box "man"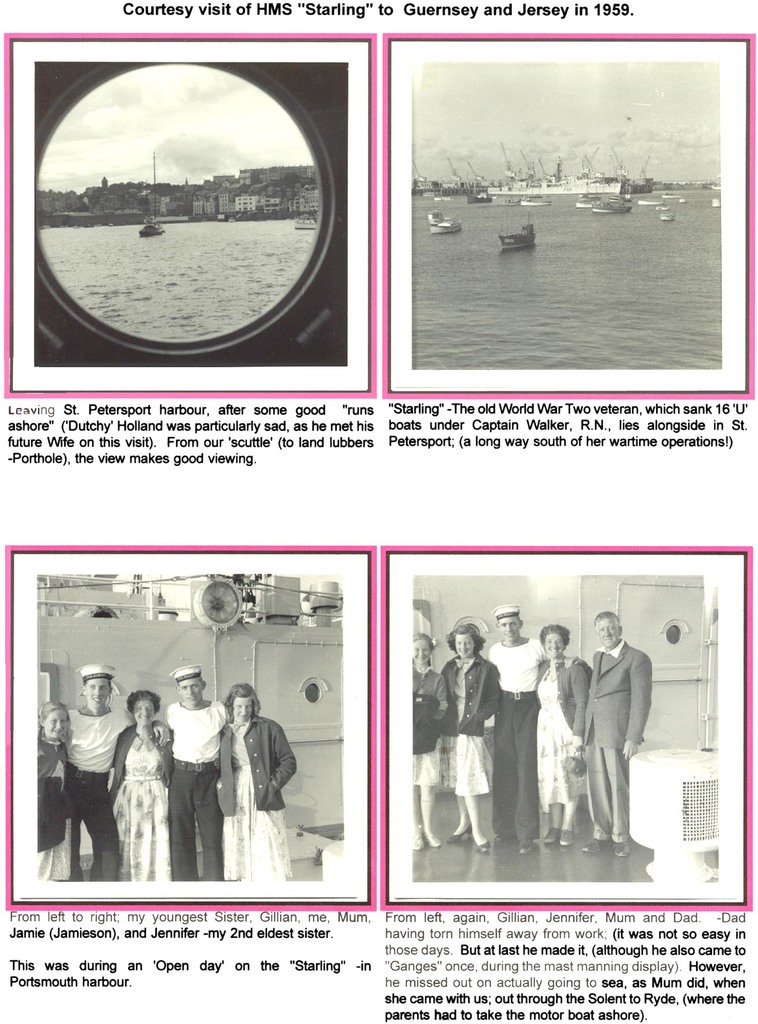
rect(487, 605, 545, 846)
